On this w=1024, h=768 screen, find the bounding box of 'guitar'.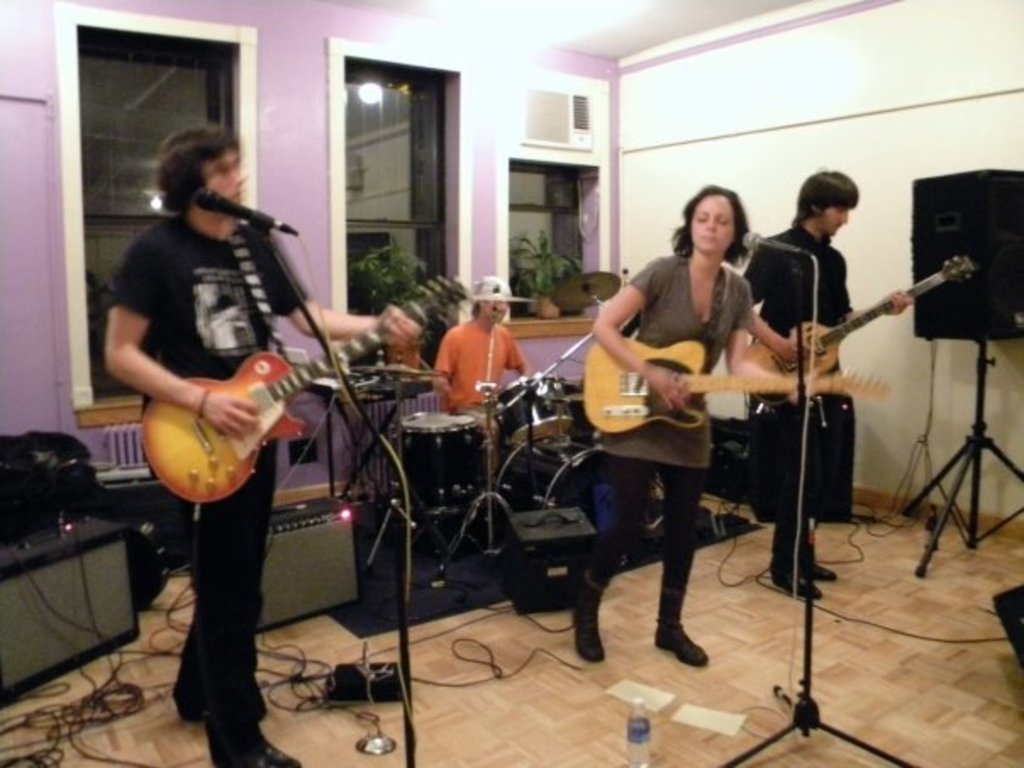
Bounding box: 744, 258, 970, 409.
